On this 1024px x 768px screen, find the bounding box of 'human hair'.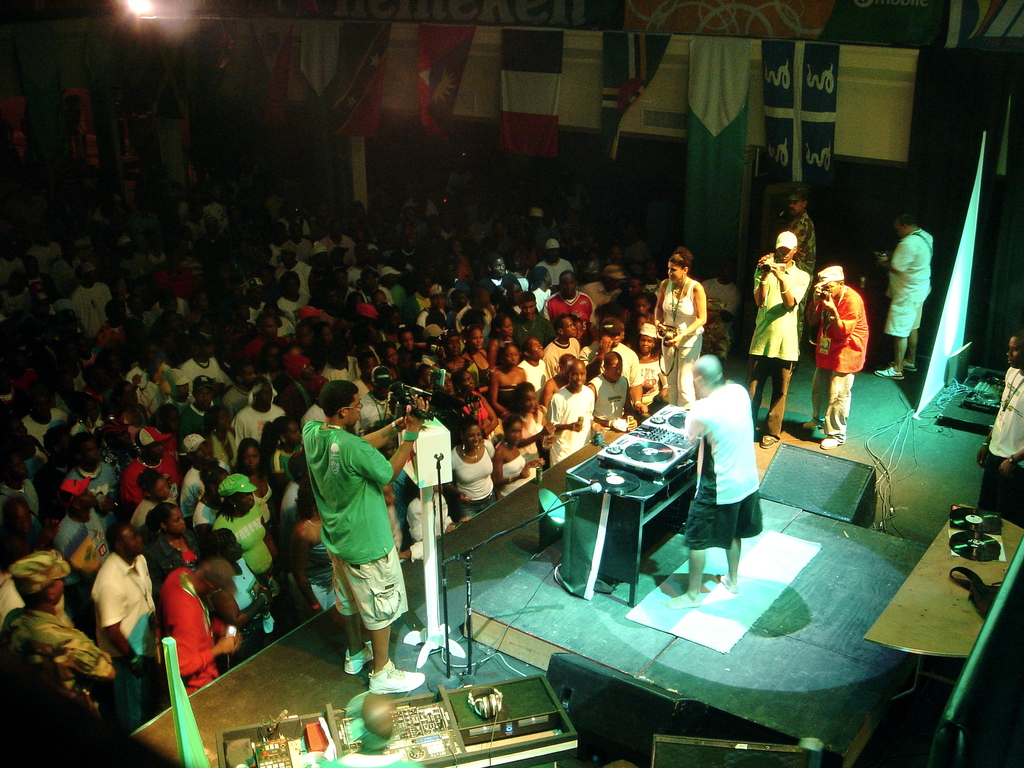
Bounding box: {"left": 893, "top": 212, "right": 916, "bottom": 230}.
